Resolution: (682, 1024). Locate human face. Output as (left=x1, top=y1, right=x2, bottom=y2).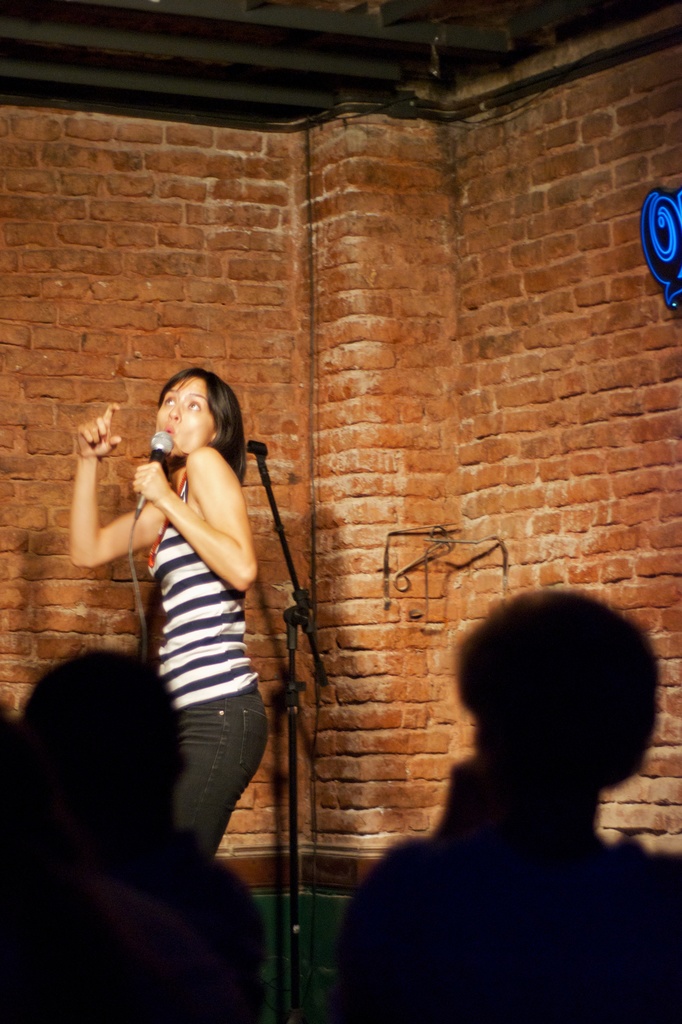
(left=149, top=374, right=207, bottom=458).
